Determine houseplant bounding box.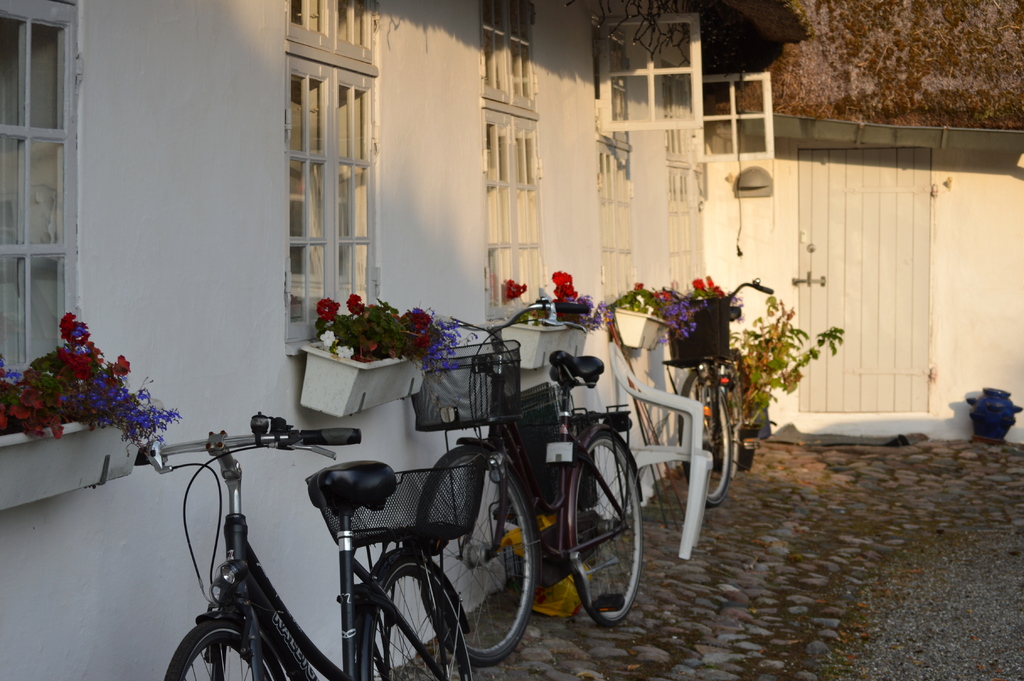
Determined: BBox(661, 271, 739, 359).
